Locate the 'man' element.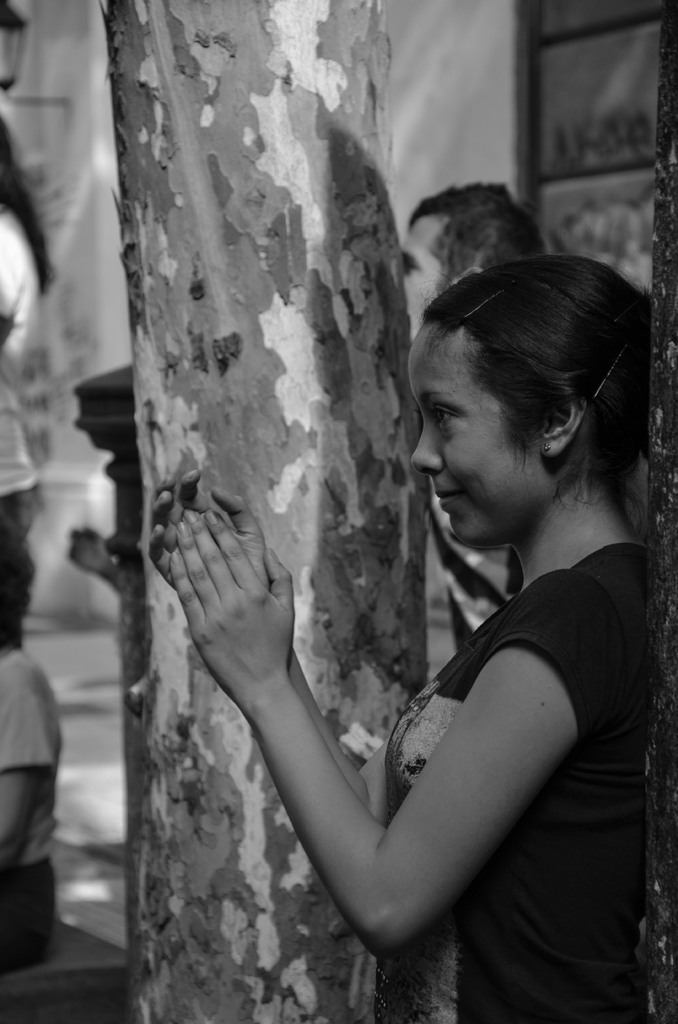
Element bbox: (left=401, top=182, right=544, bottom=335).
